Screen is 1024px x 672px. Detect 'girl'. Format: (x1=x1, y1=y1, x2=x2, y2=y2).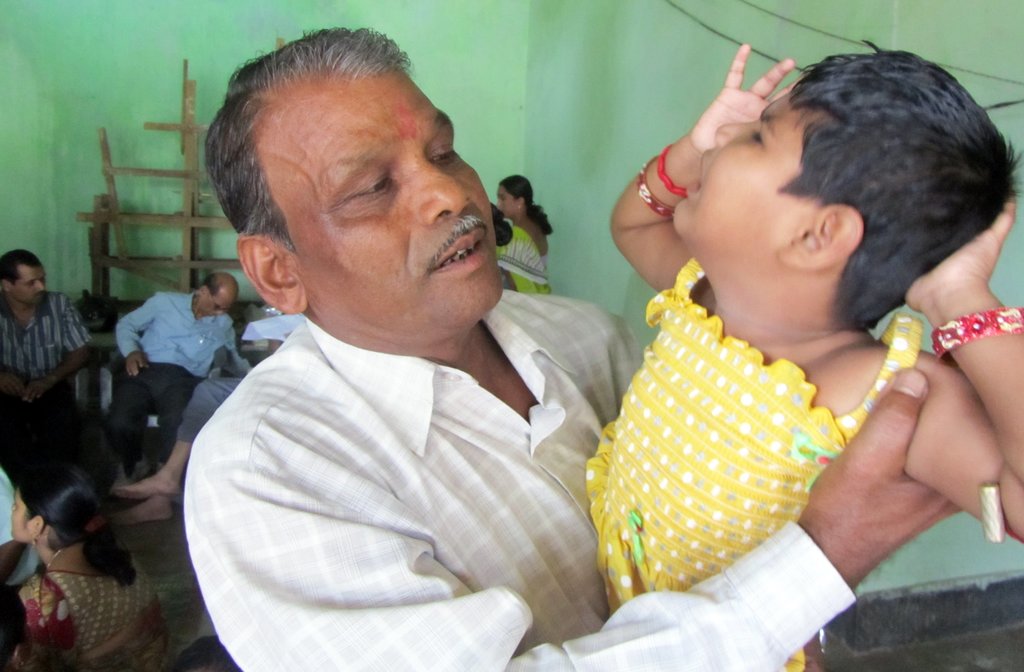
(x1=584, y1=38, x2=1020, y2=671).
